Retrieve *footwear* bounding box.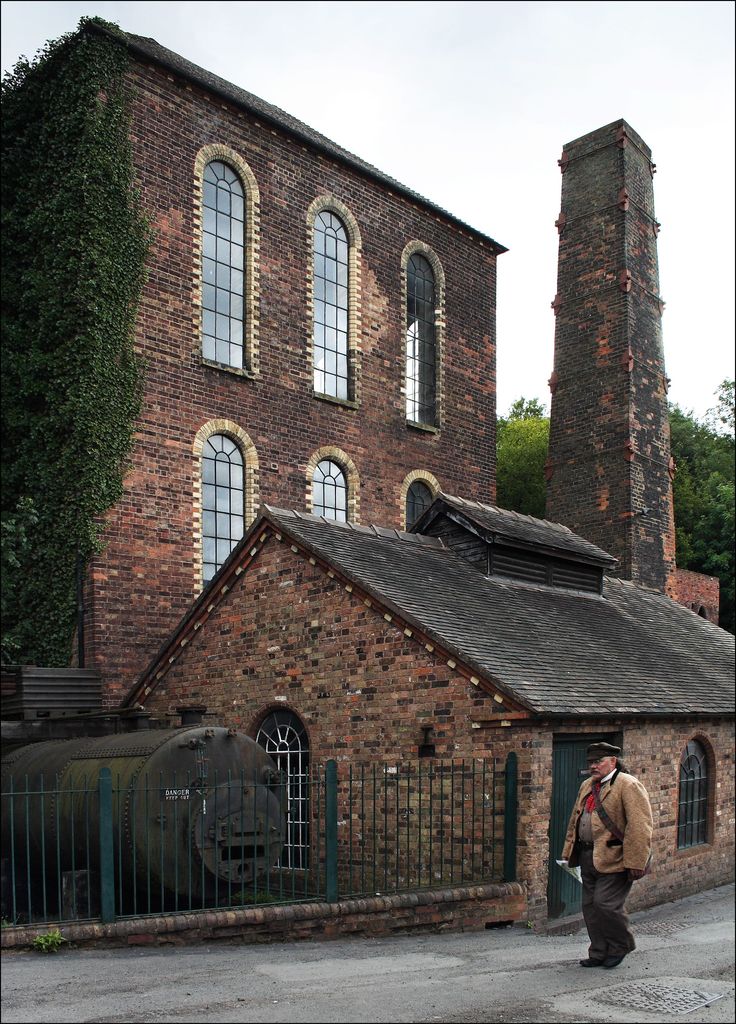
Bounding box: box=[578, 941, 608, 970].
